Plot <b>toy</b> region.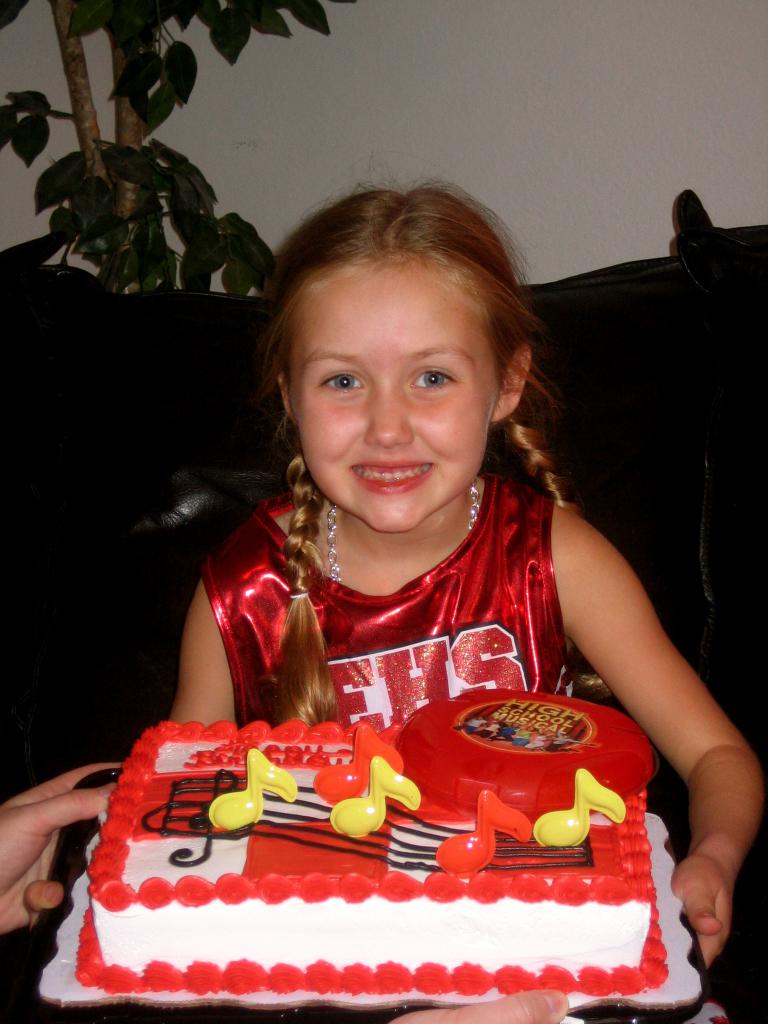
Plotted at x1=331 y1=756 x2=422 y2=835.
